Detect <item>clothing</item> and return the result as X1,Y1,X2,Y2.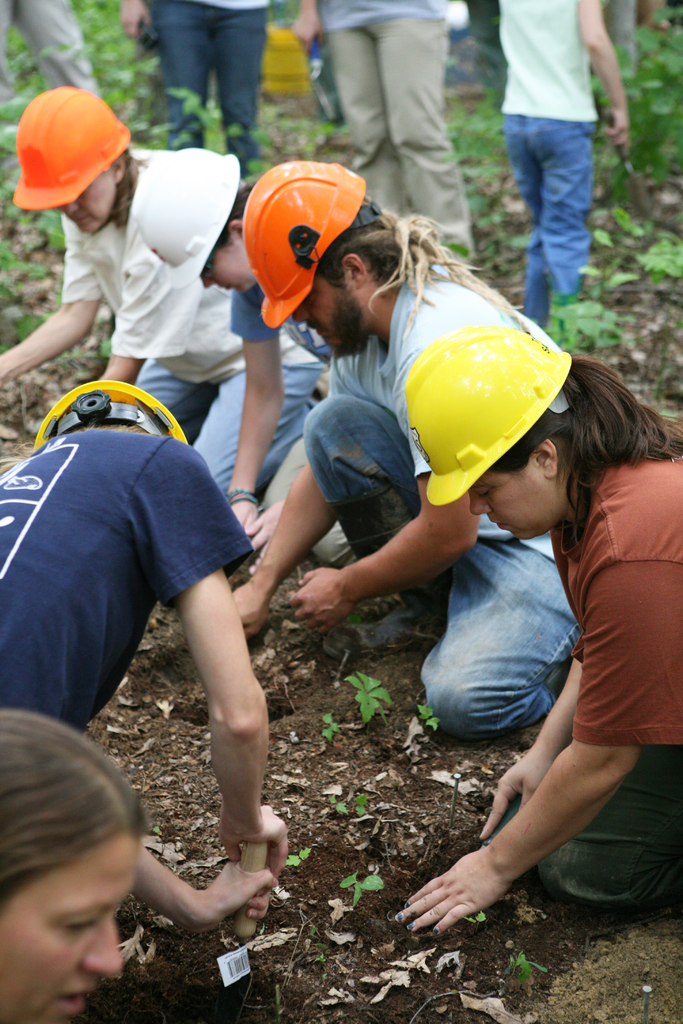
145,0,272,175.
